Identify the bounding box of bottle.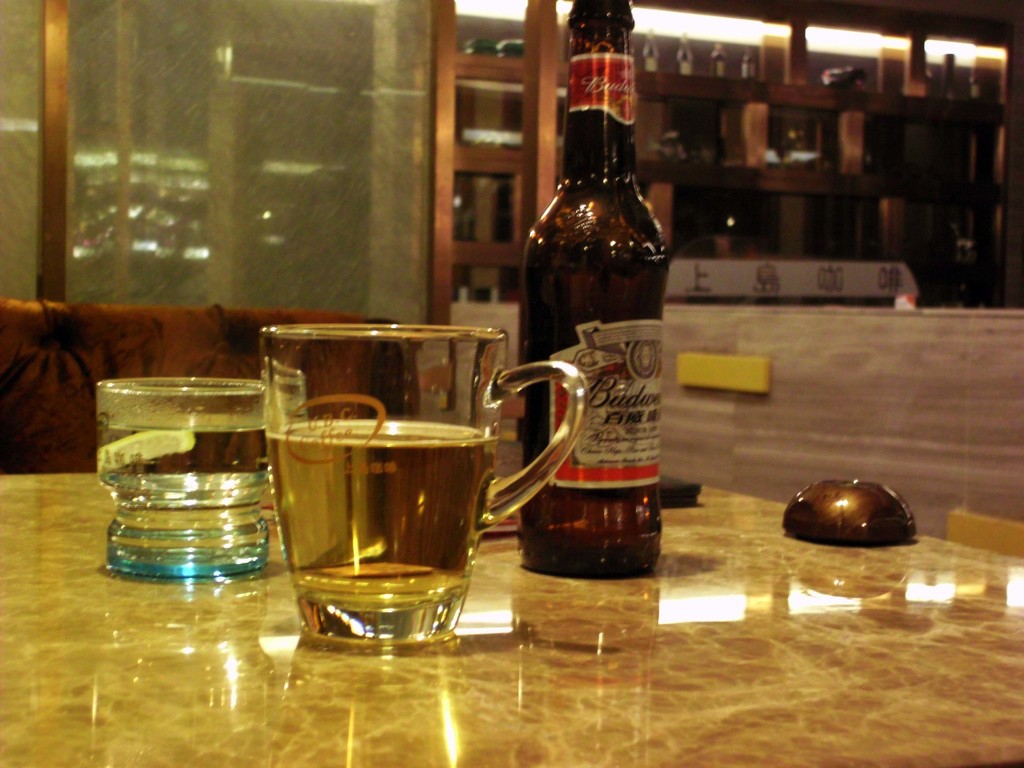
bbox(512, 24, 678, 581).
